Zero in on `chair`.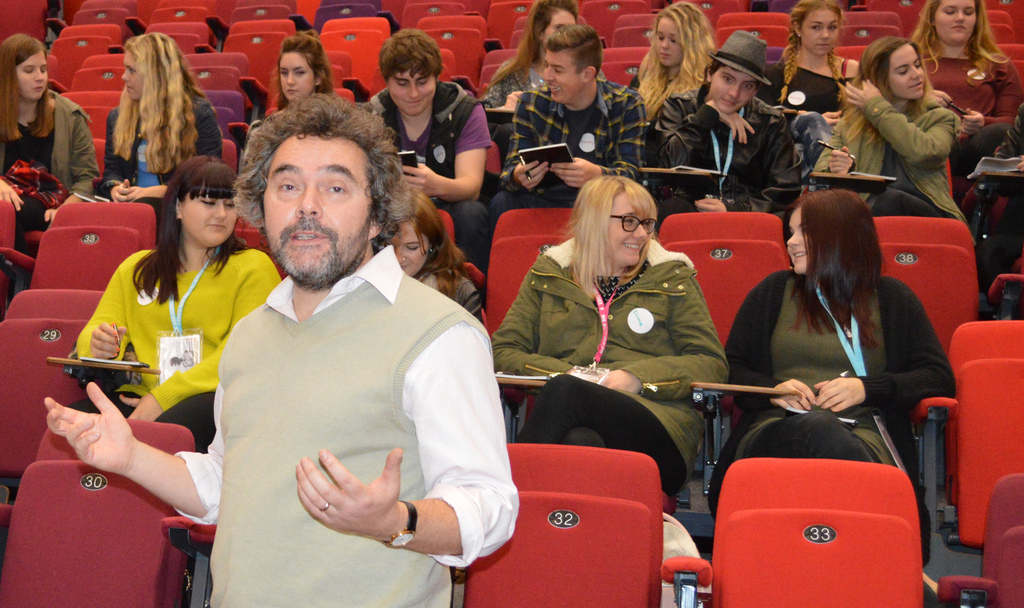
Zeroed in: 927/364/1023/540.
